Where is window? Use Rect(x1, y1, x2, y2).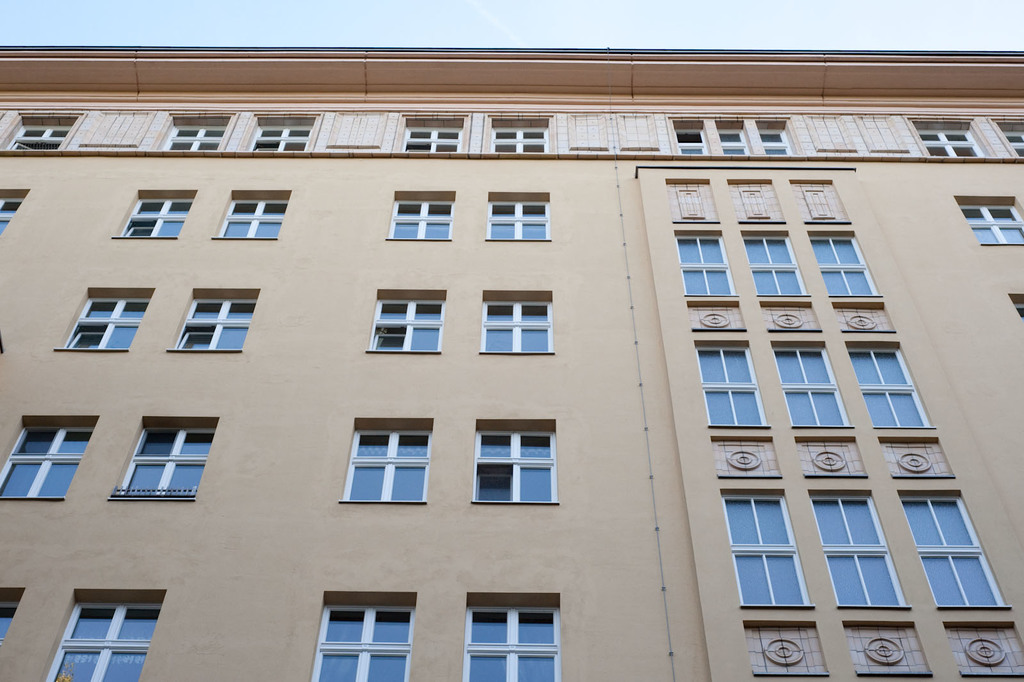
Rect(479, 296, 548, 352).
